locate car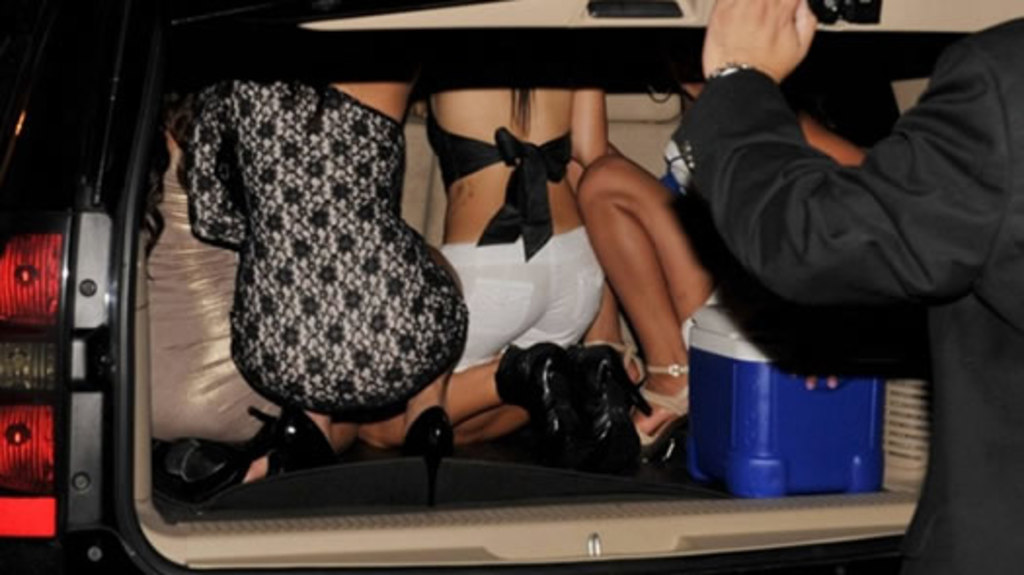
0,2,1022,573
